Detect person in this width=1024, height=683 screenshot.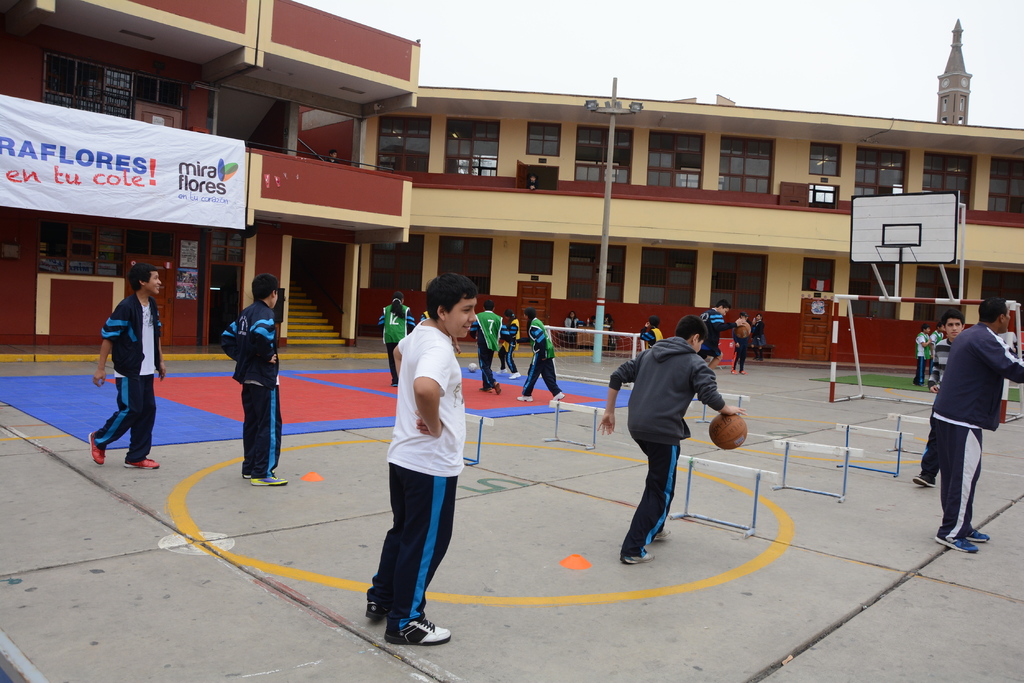
Detection: pyautogui.locateOnScreen(903, 308, 973, 493).
